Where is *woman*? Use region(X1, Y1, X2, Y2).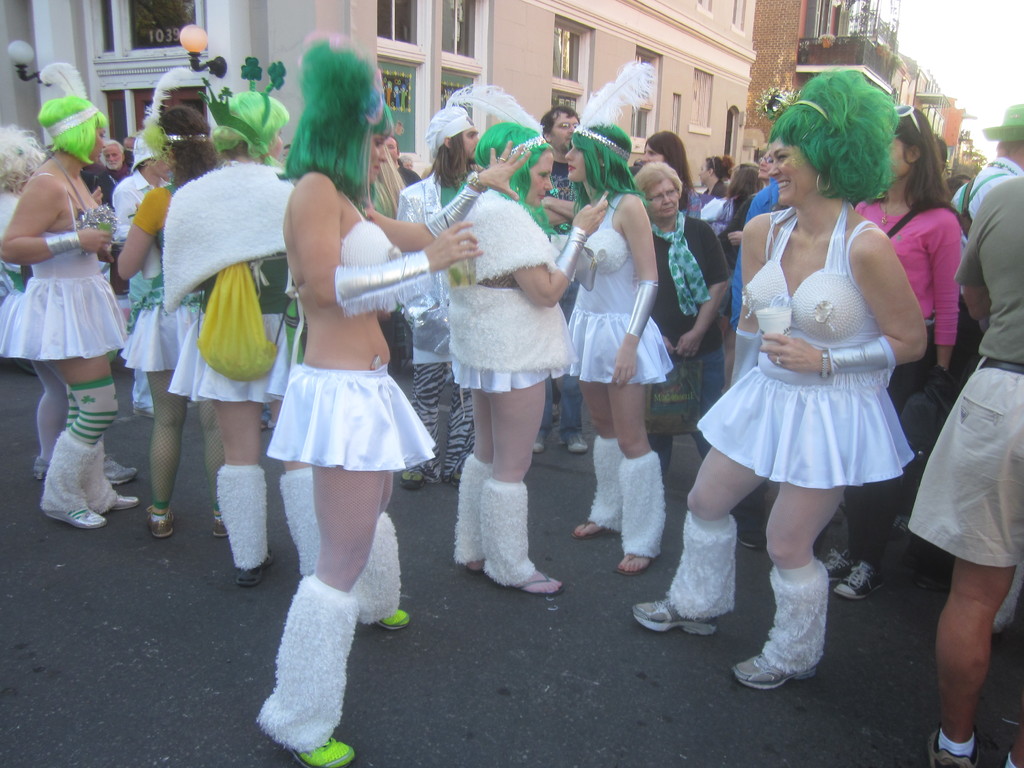
region(444, 119, 614, 600).
